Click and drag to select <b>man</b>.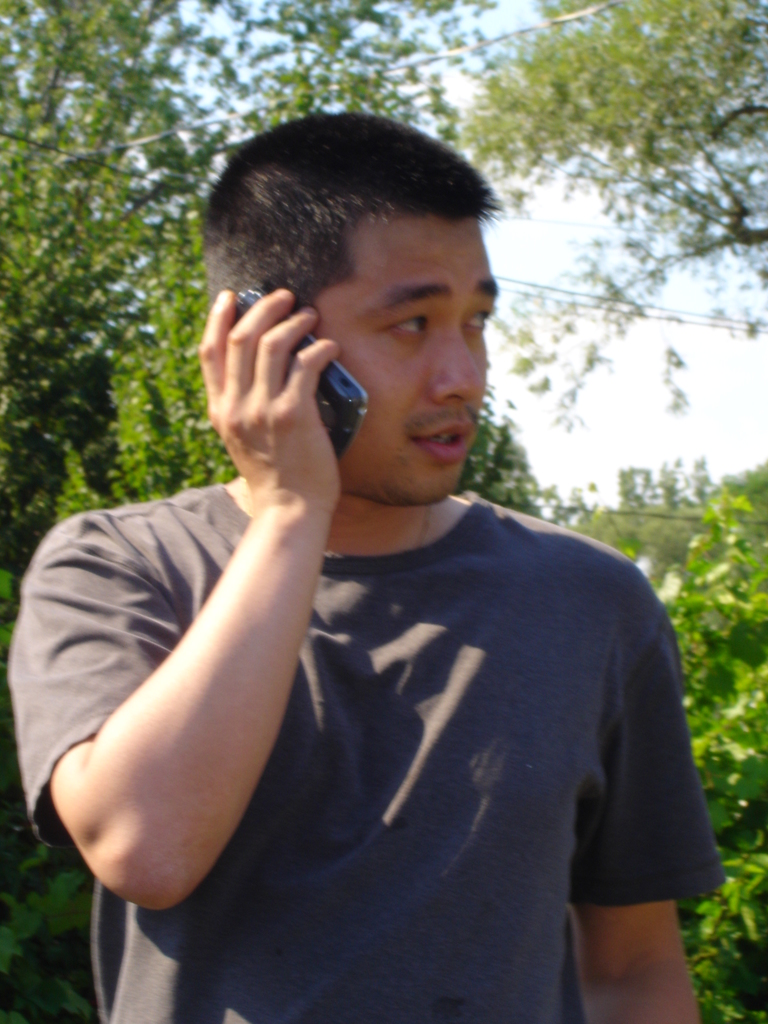
Selection: [93,113,744,1023].
